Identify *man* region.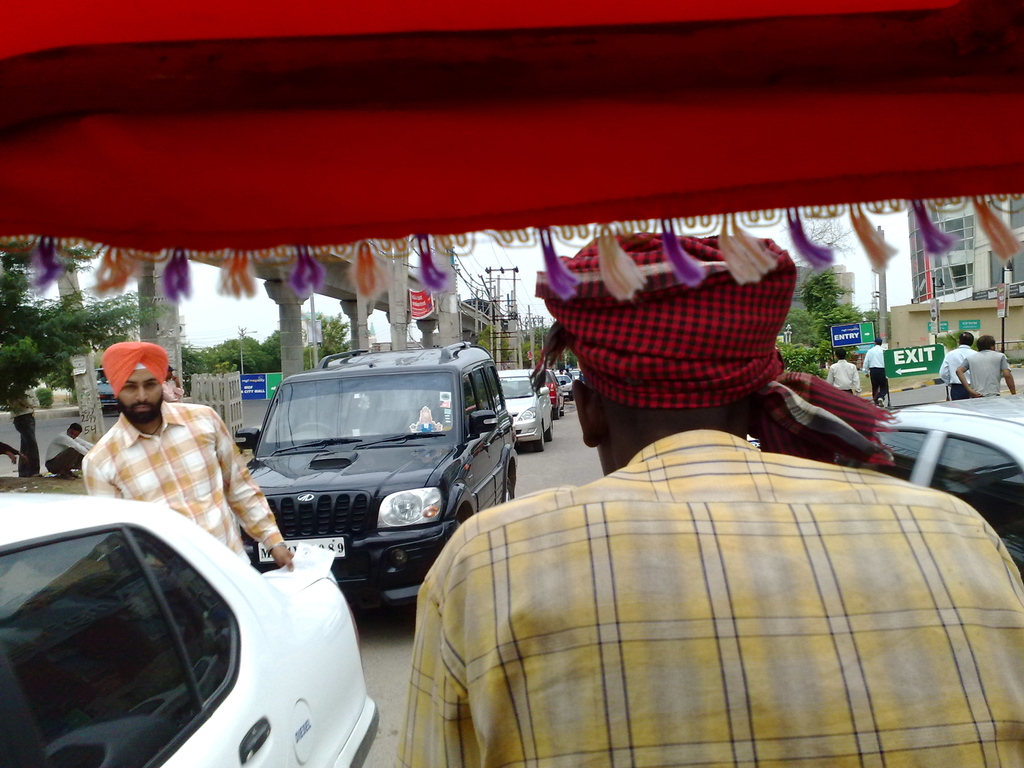
Region: locate(862, 340, 888, 410).
